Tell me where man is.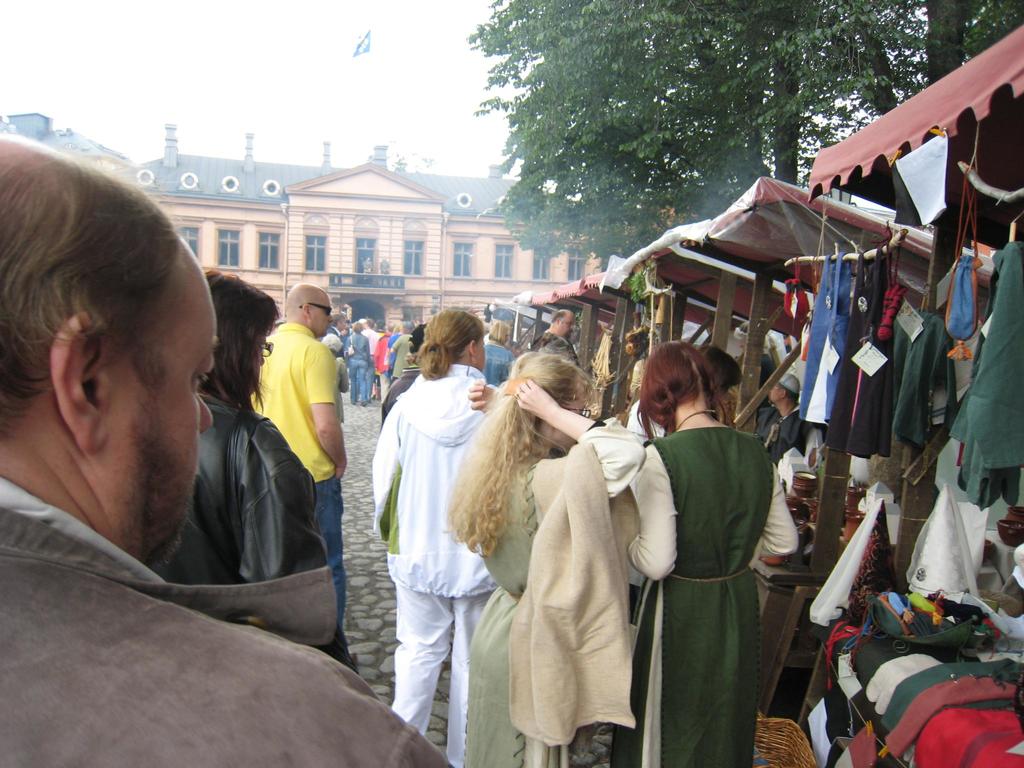
man is at x1=534, y1=305, x2=579, y2=367.
